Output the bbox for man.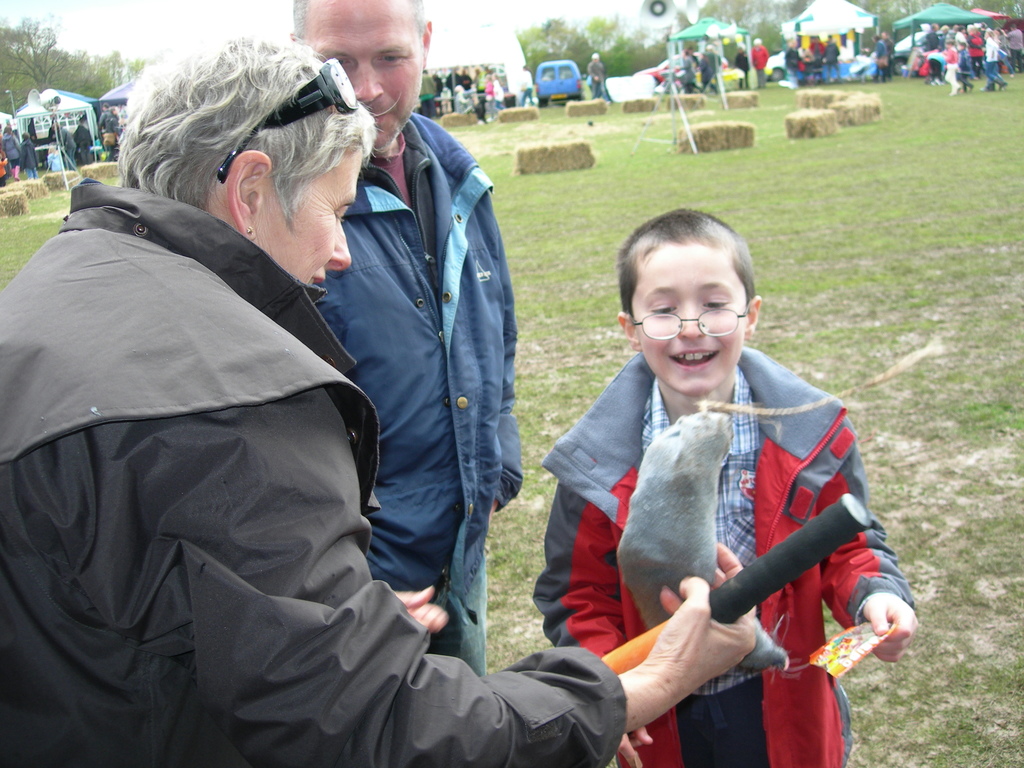
[left=809, top=33, right=826, bottom=79].
